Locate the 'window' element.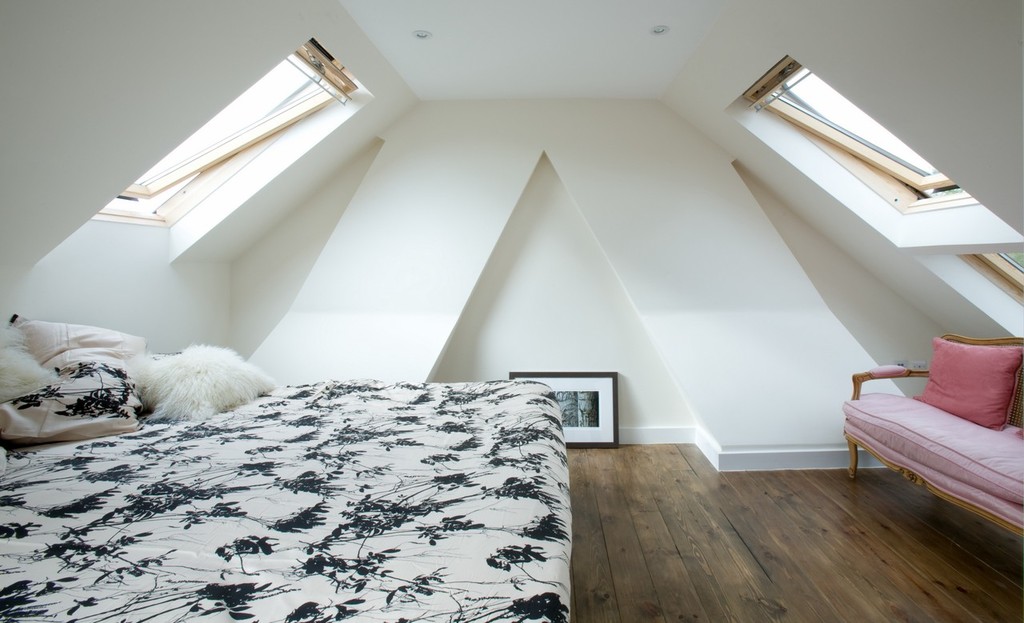
Element bbox: (left=99, top=40, right=360, bottom=217).
